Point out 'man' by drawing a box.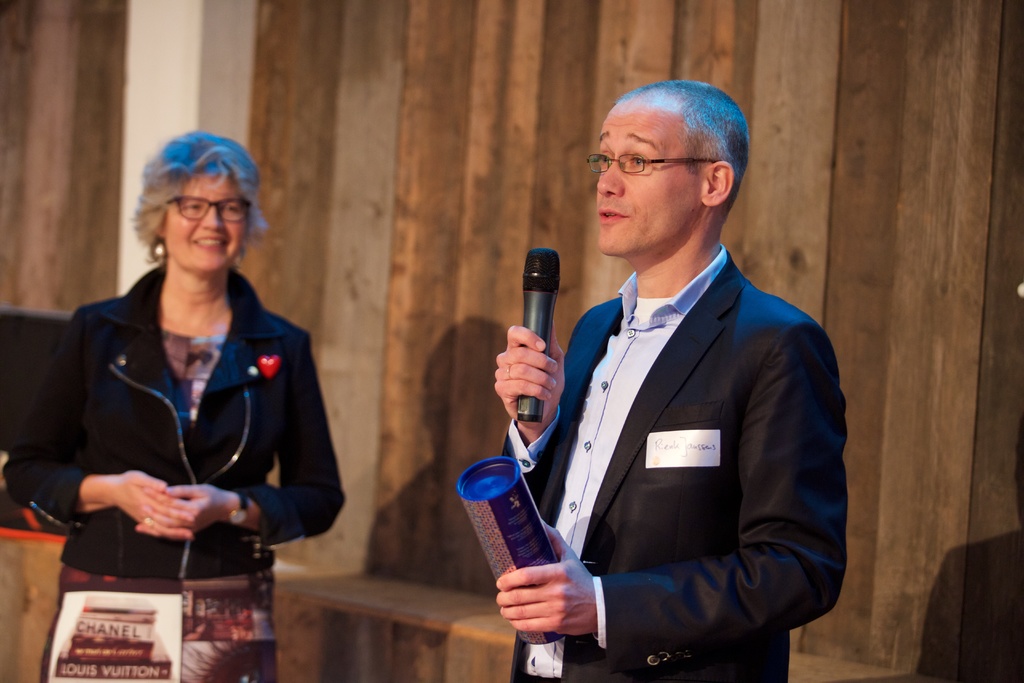
(500, 76, 823, 646).
